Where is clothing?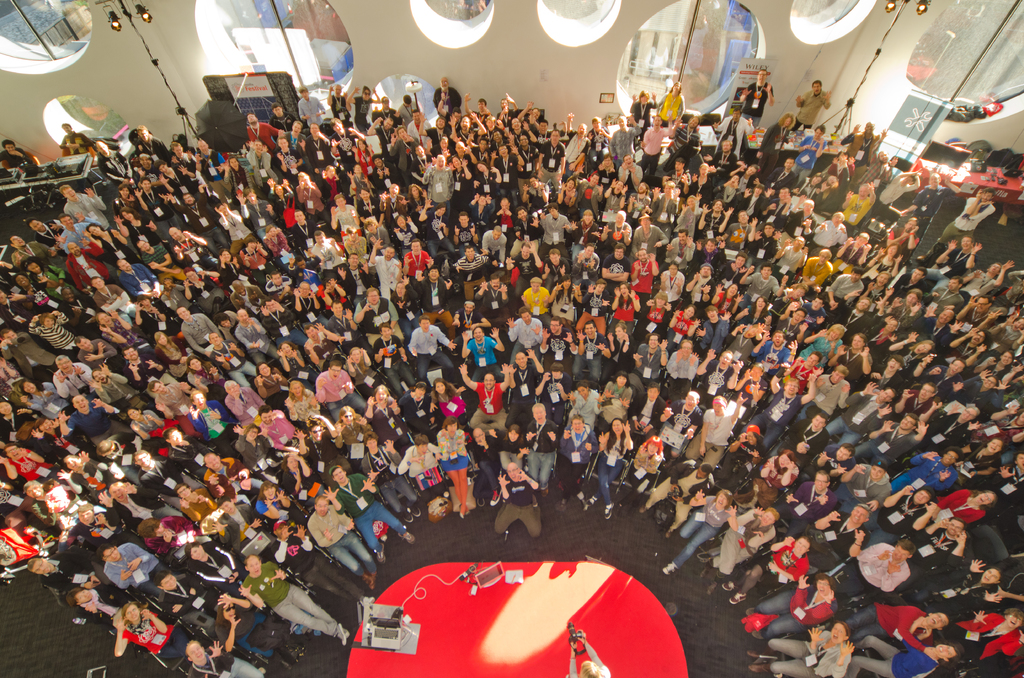
bbox=[242, 122, 282, 156].
